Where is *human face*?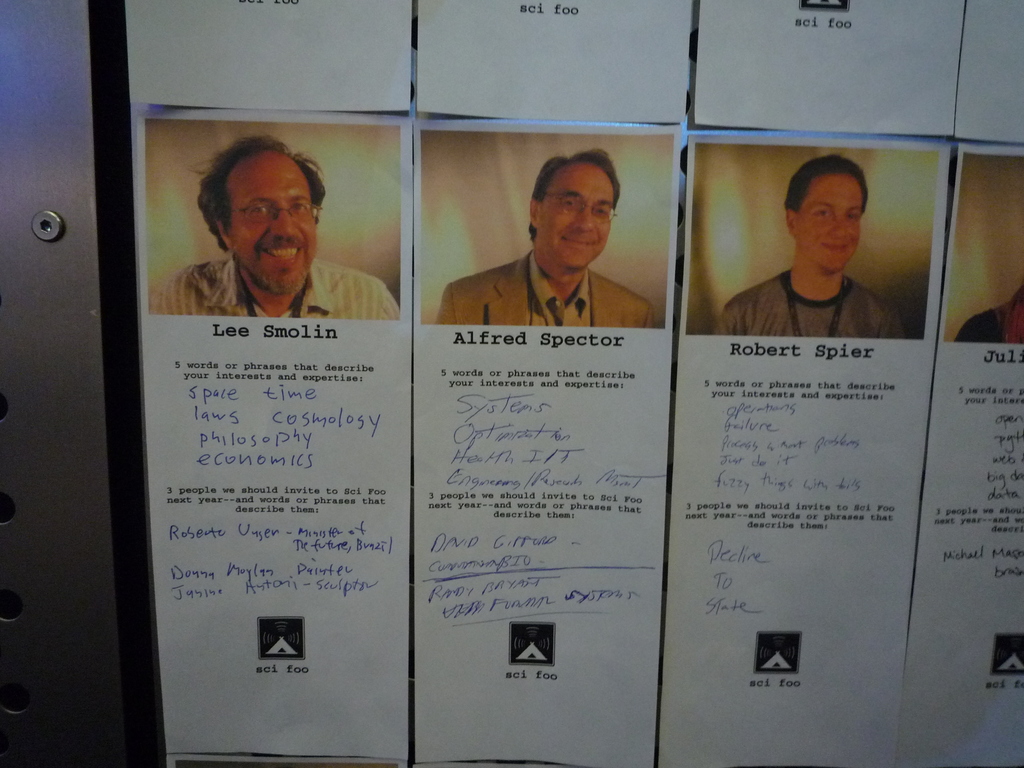
(x1=236, y1=155, x2=314, y2=295).
